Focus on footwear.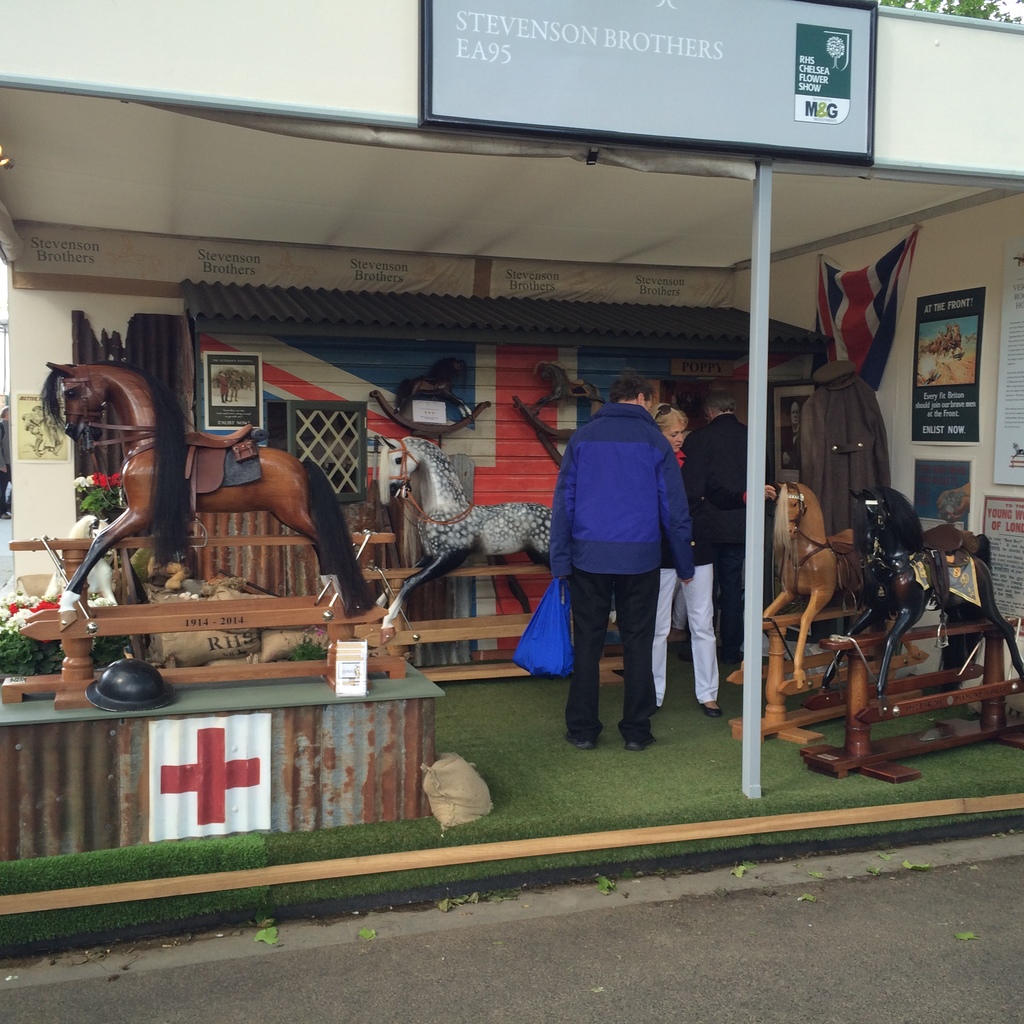
Focused at 567,729,600,748.
